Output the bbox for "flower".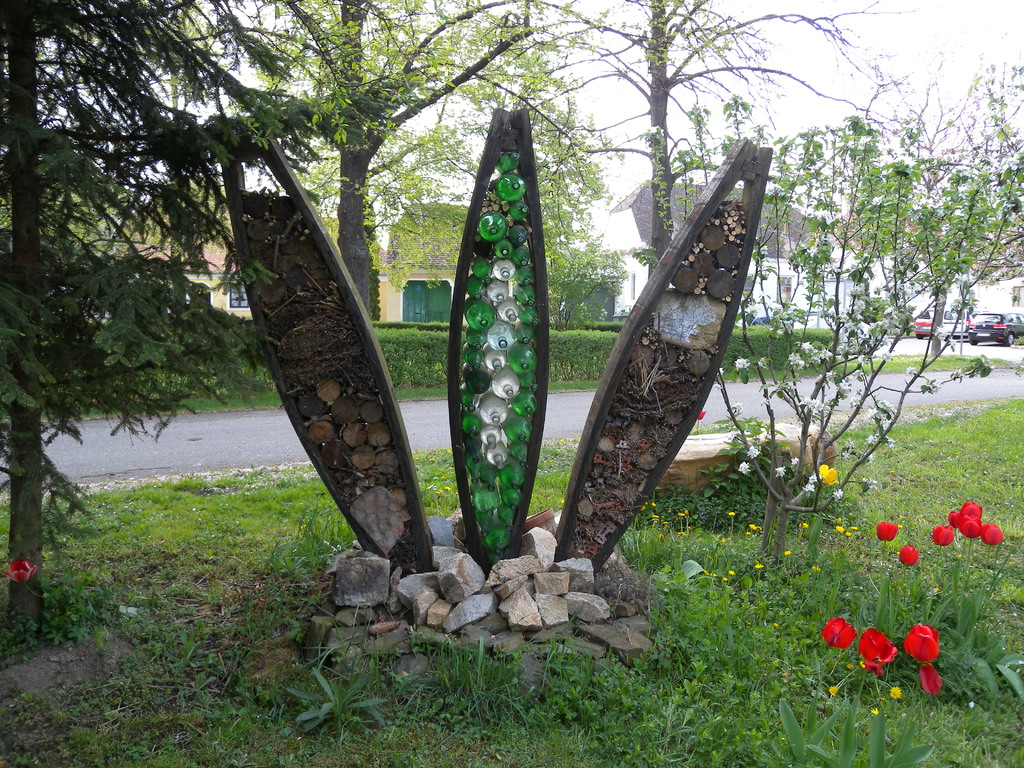
735:462:753:476.
